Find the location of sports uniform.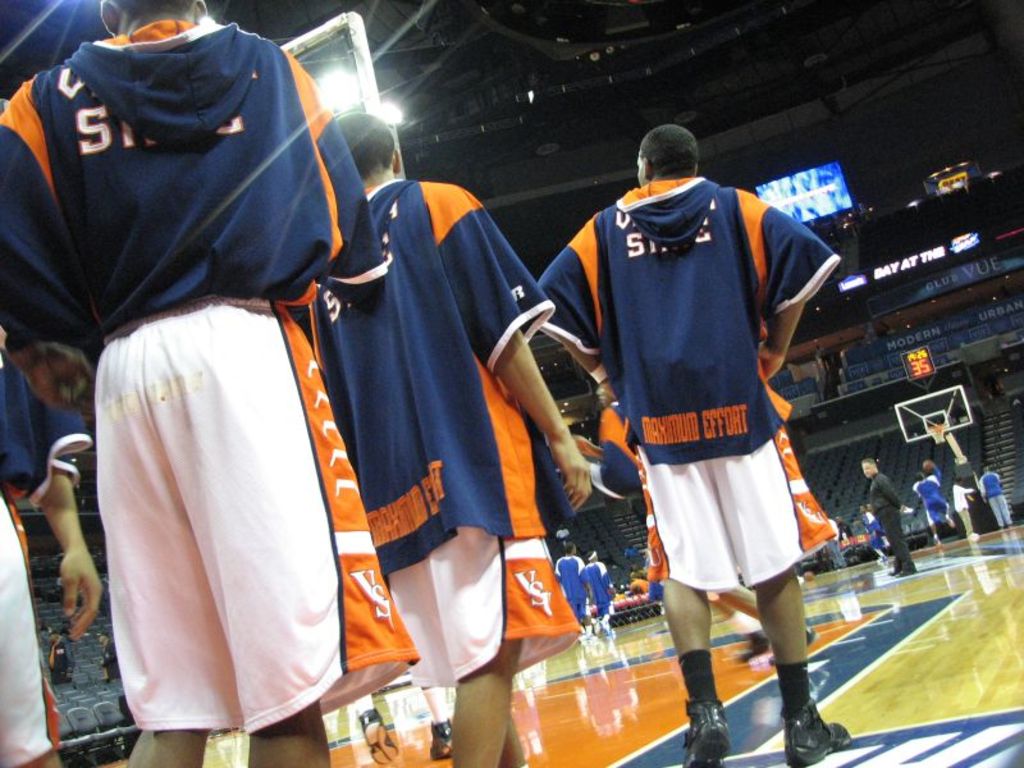
Location: bbox=(915, 467, 956, 545).
